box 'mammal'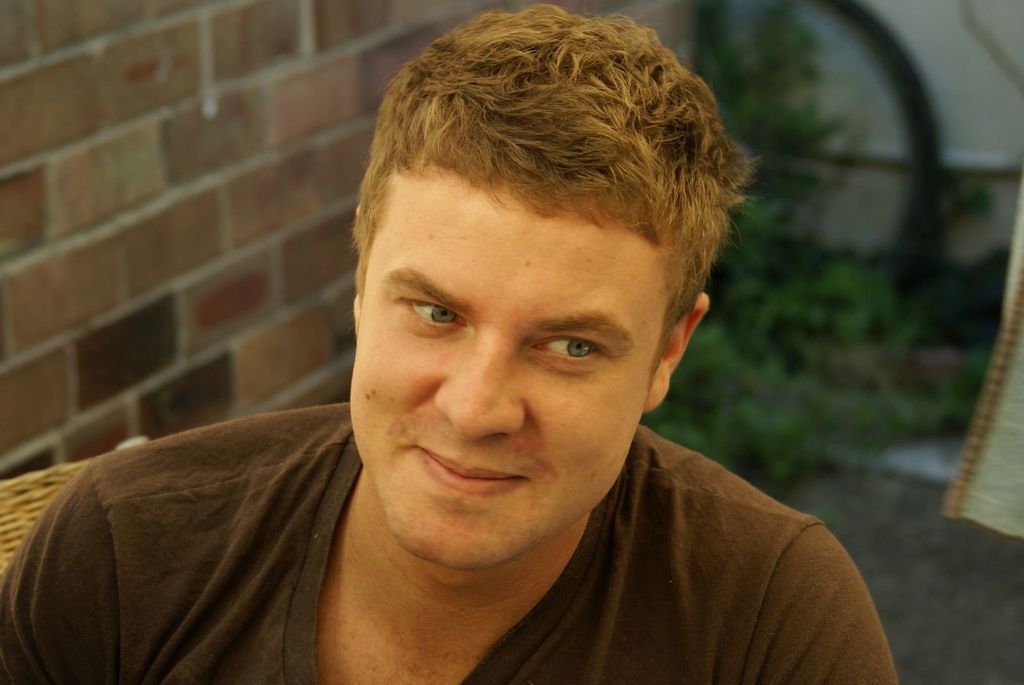
47, 24, 902, 668
